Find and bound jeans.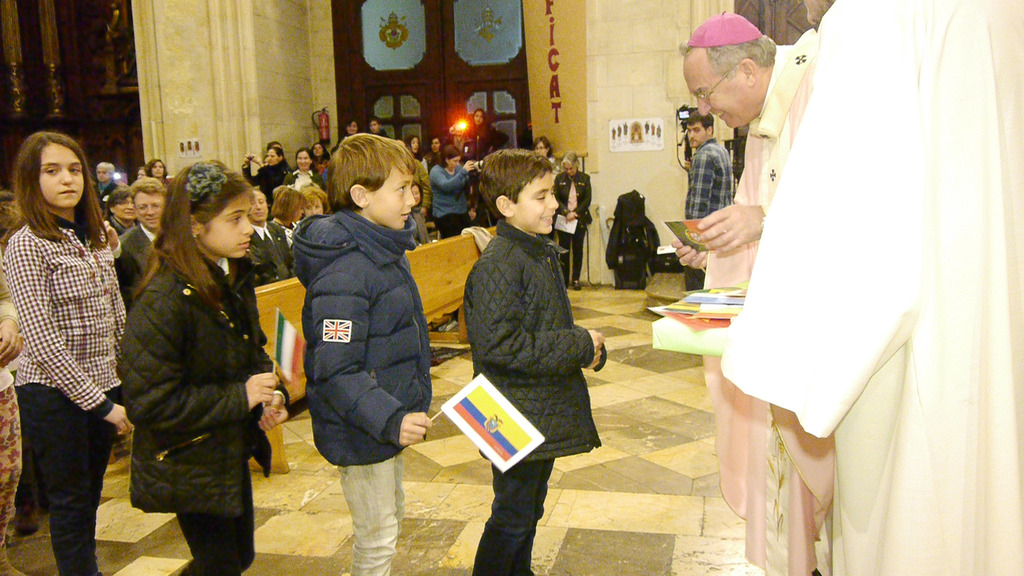
Bound: bbox=[483, 474, 555, 575].
